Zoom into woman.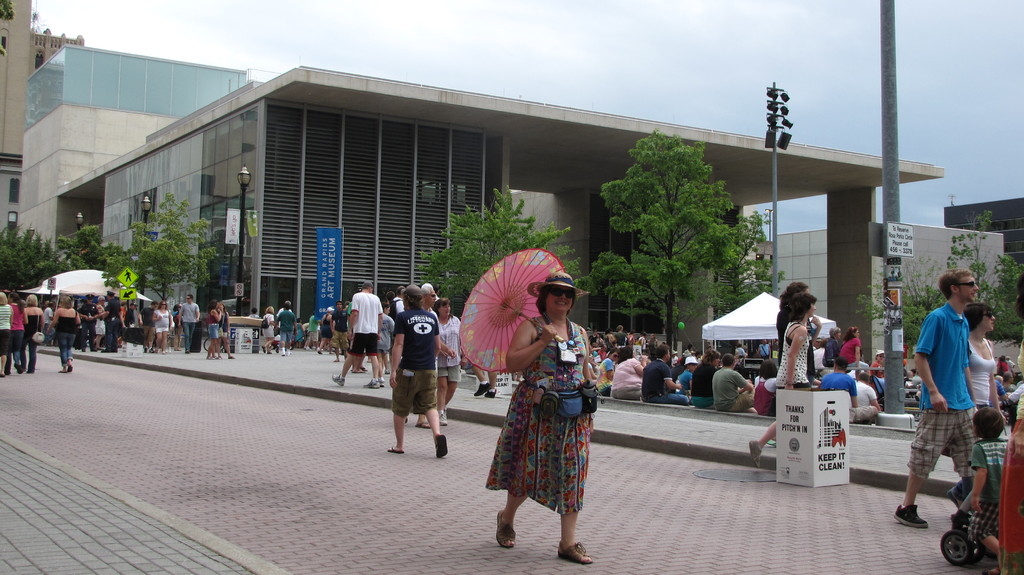
Zoom target: {"left": 435, "top": 297, "right": 470, "bottom": 425}.
